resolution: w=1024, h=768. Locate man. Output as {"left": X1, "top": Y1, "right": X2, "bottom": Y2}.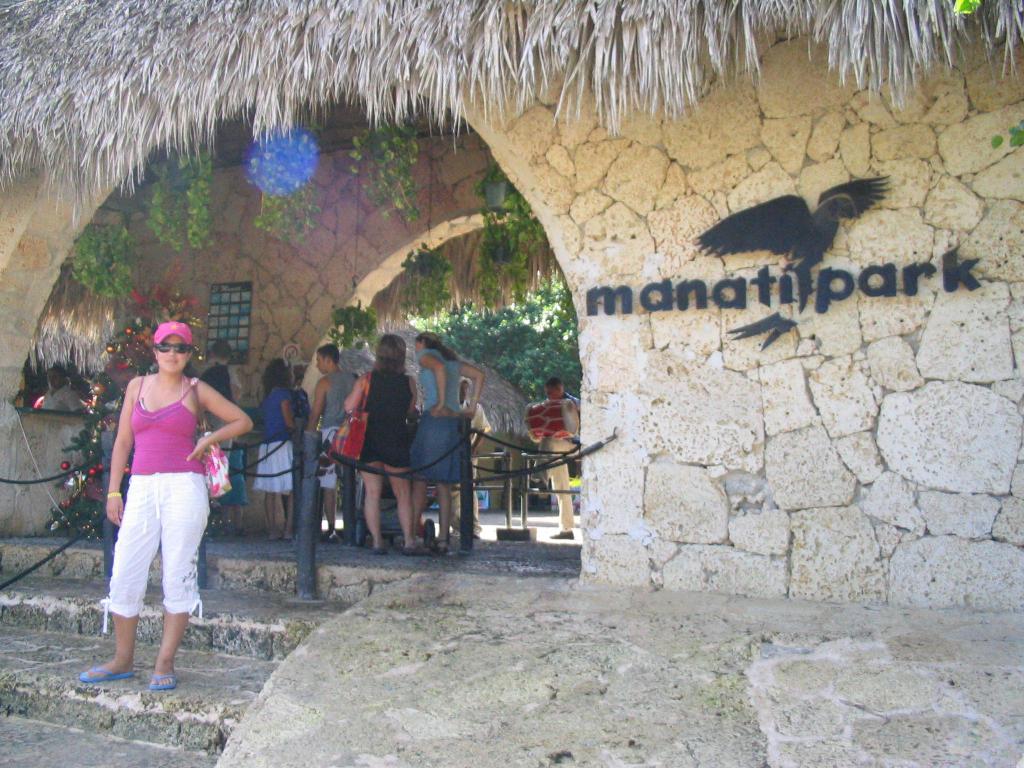
{"left": 532, "top": 379, "right": 579, "bottom": 541}.
